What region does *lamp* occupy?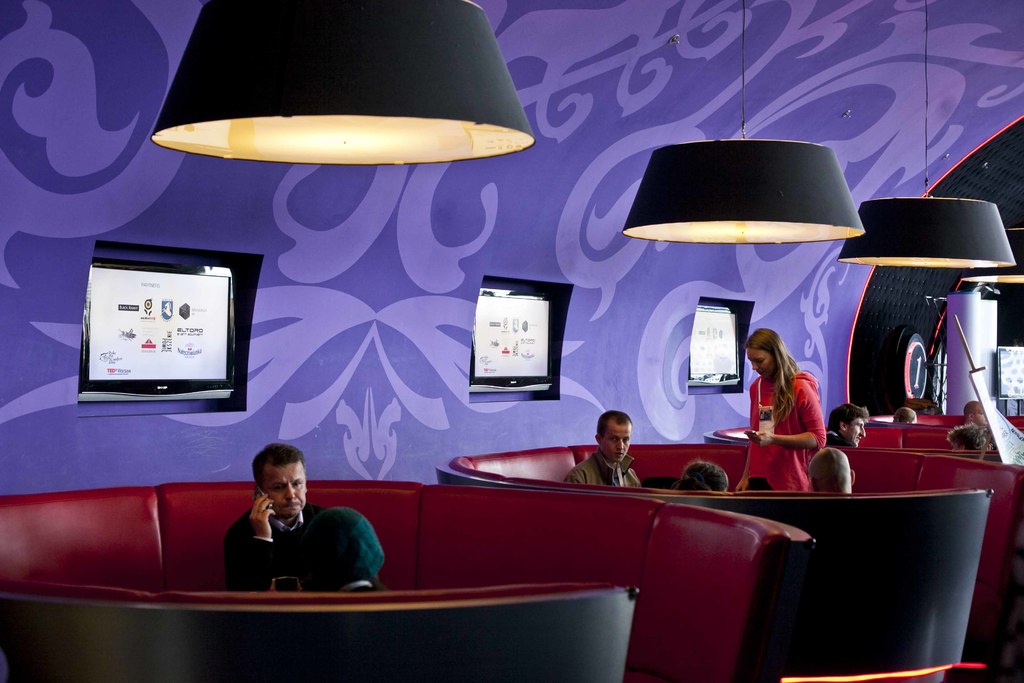
150/0/605/176.
